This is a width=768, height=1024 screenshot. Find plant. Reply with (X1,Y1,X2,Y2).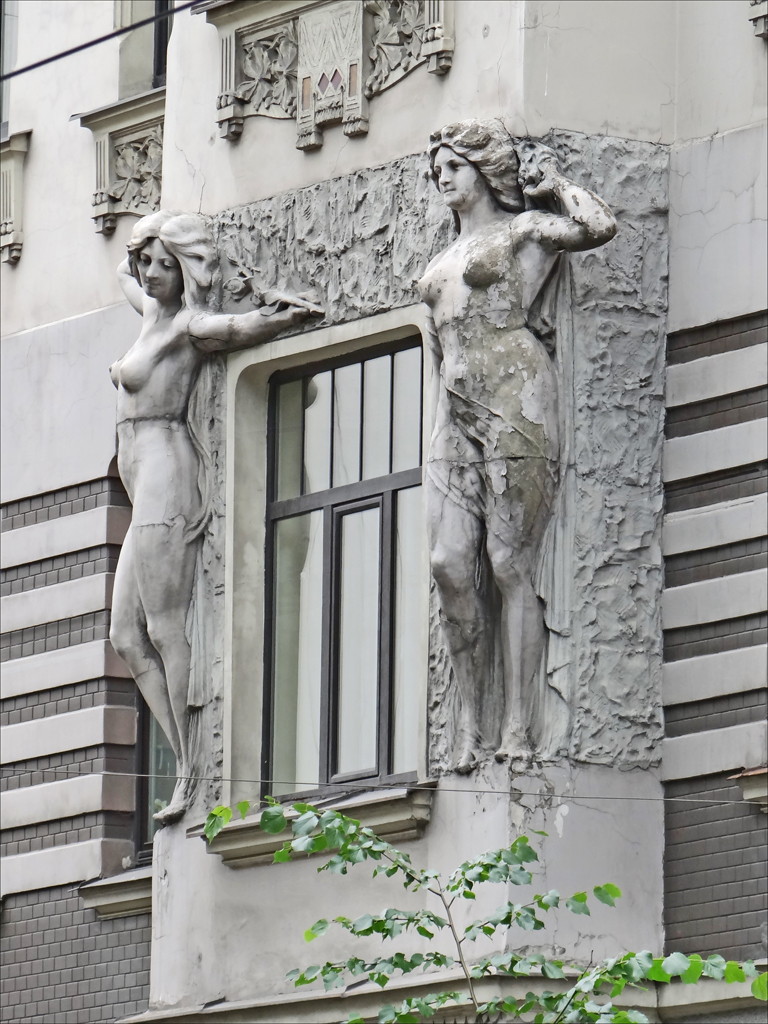
(210,833,767,1023).
